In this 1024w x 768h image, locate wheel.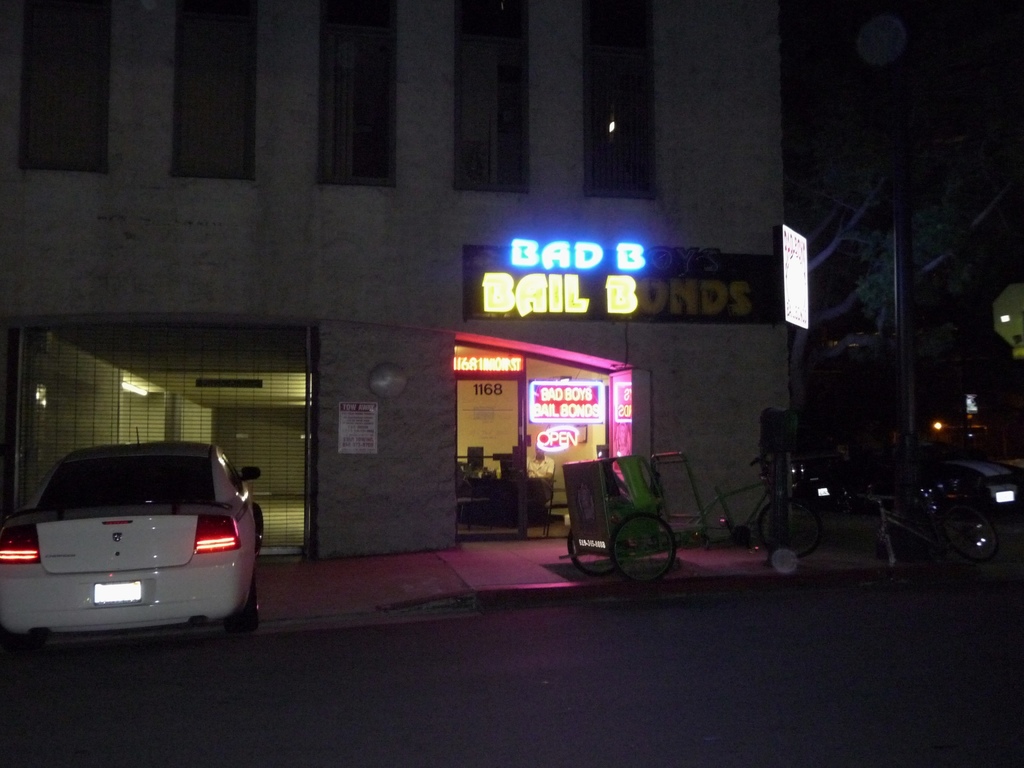
Bounding box: bbox=(220, 568, 260, 628).
